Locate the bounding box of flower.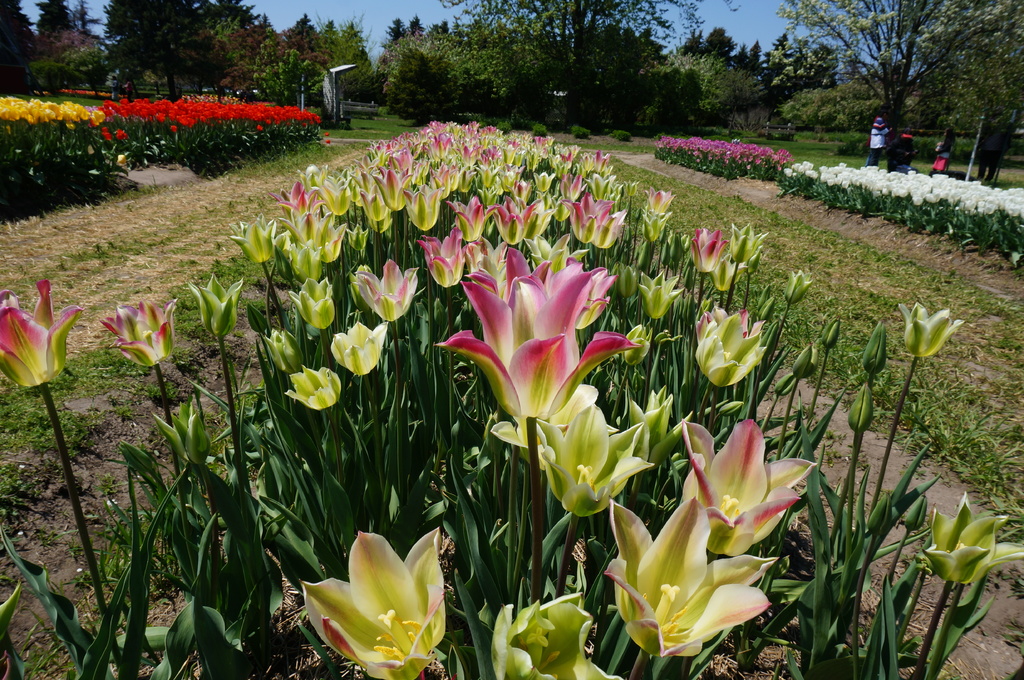
Bounding box: [490, 376, 601, 460].
